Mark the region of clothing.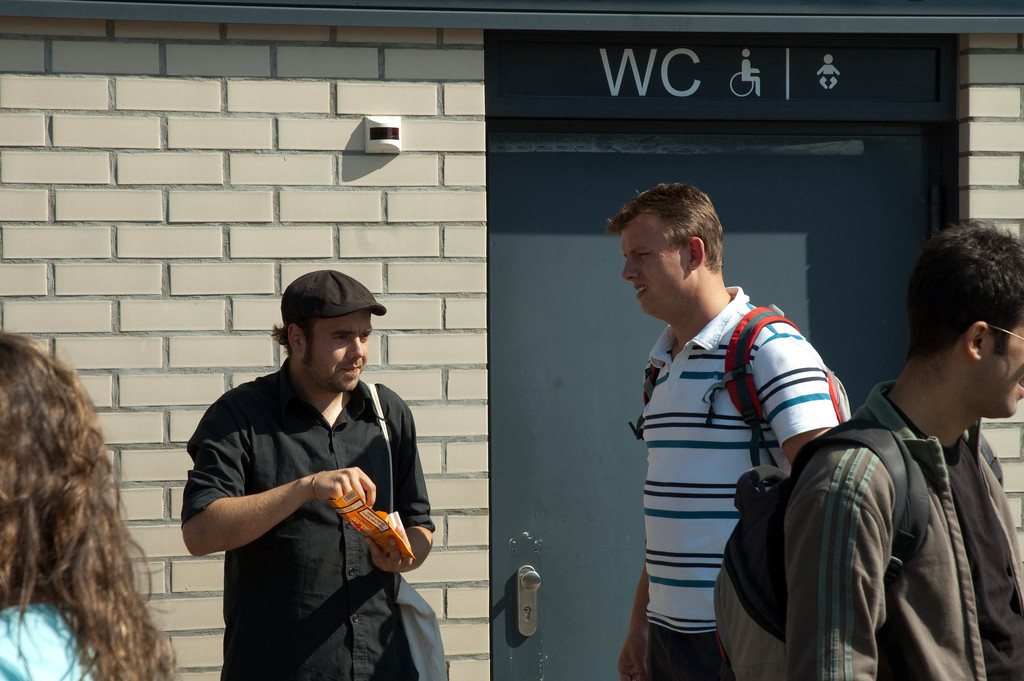
Region: box(173, 326, 438, 664).
